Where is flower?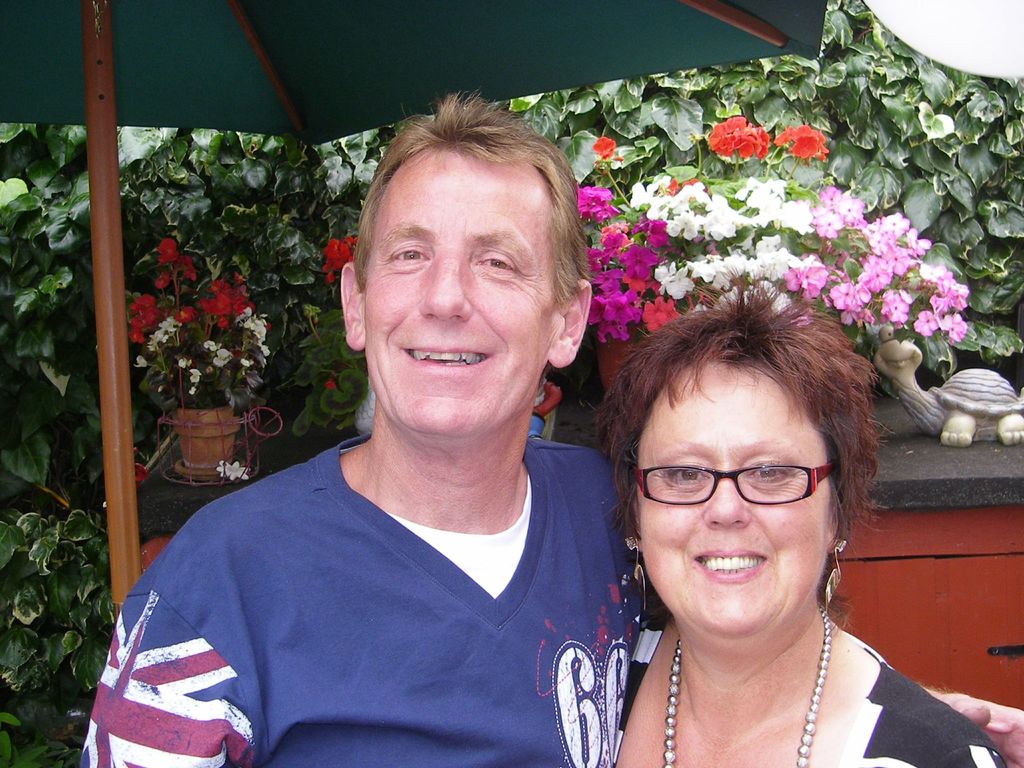
select_region(595, 131, 618, 155).
